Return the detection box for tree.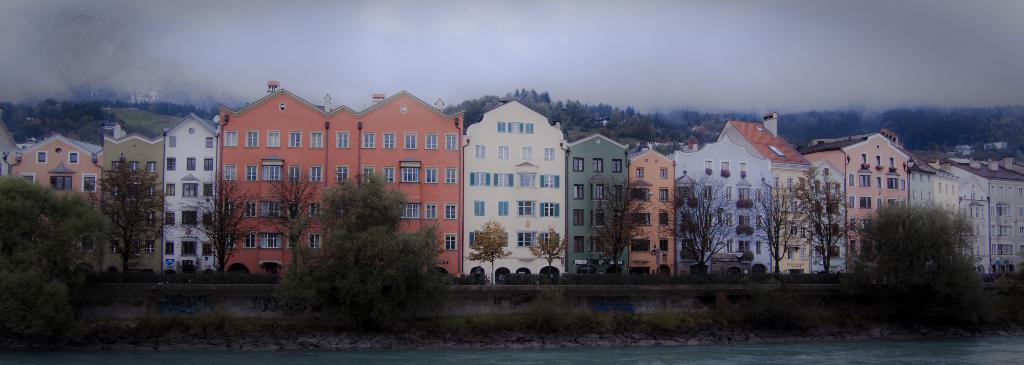
box(0, 172, 110, 350).
